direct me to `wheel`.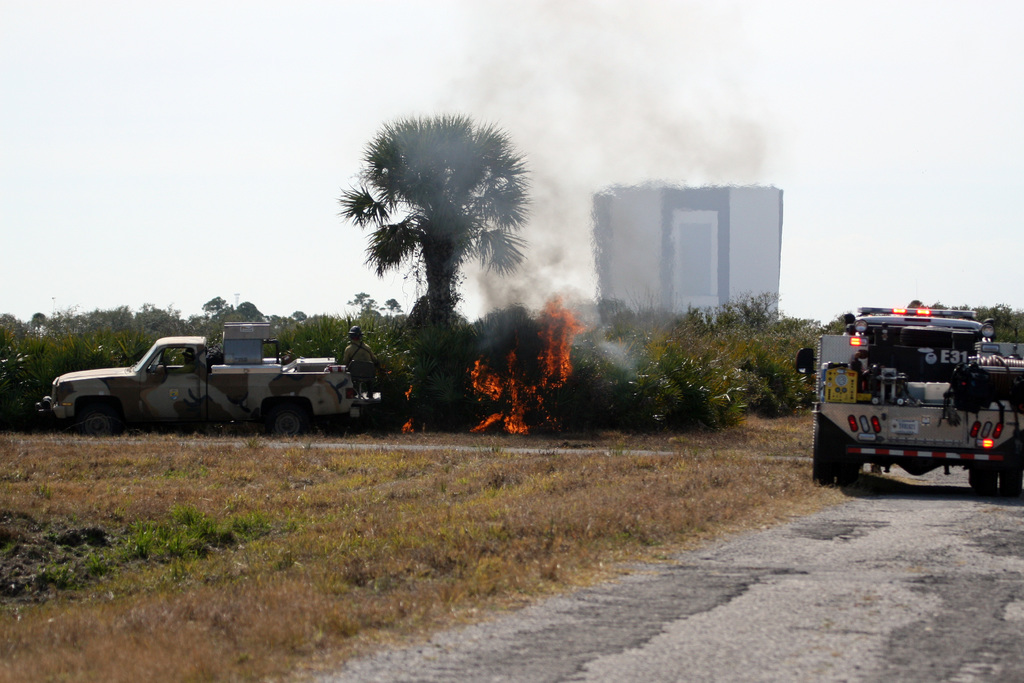
Direction: left=998, top=434, right=1023, bottom=494.
